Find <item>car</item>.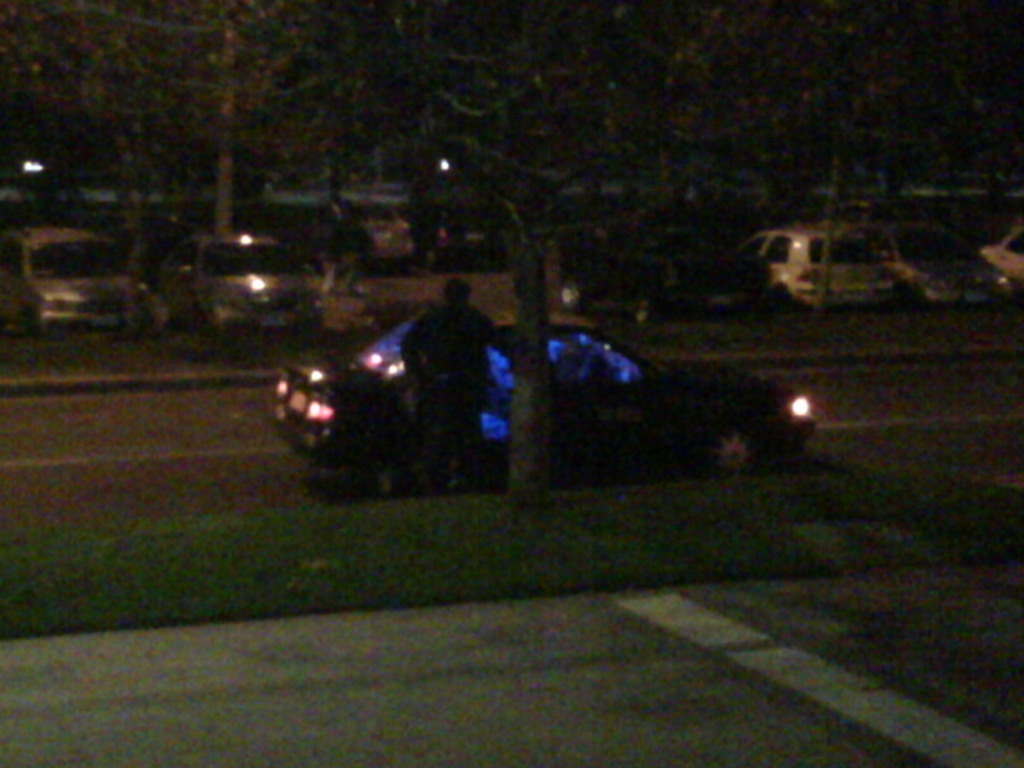
{"left": 270, "top": 324, "right": 814, "bottom": 497}.
